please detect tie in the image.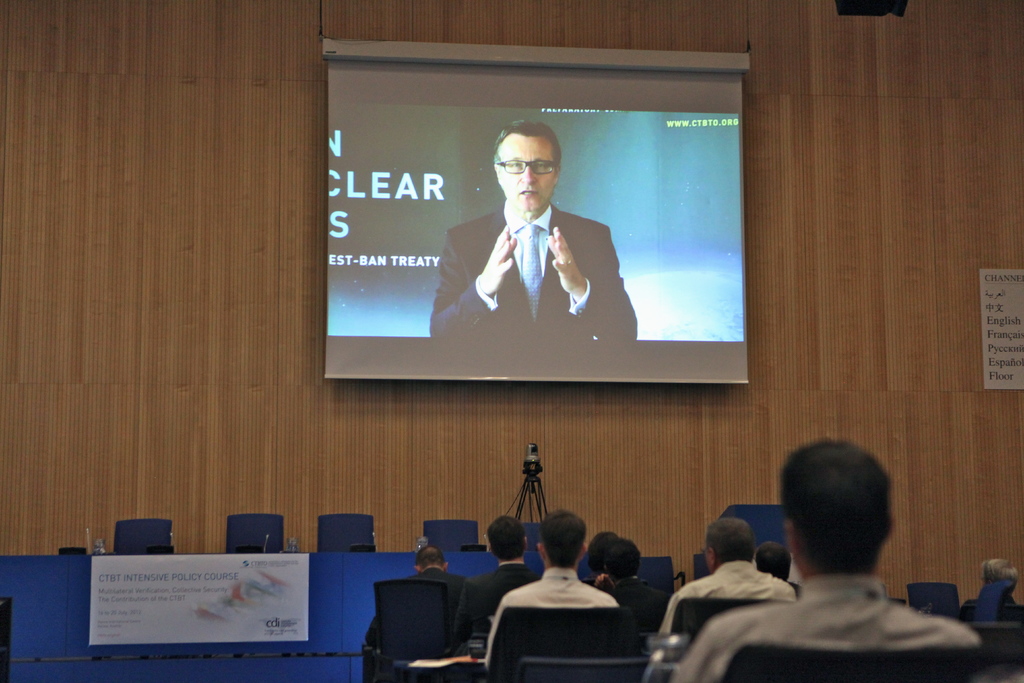
rect(517, 219, 547, 319).
